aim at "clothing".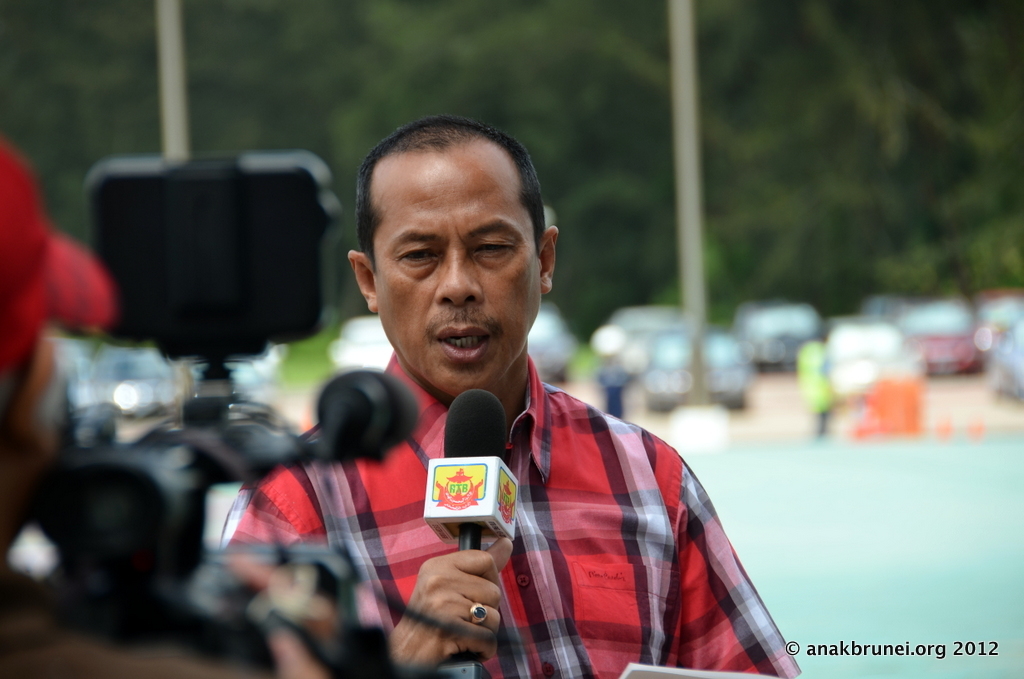
Aimed at [x1=595, y1=359, x2=627, y2=418].
